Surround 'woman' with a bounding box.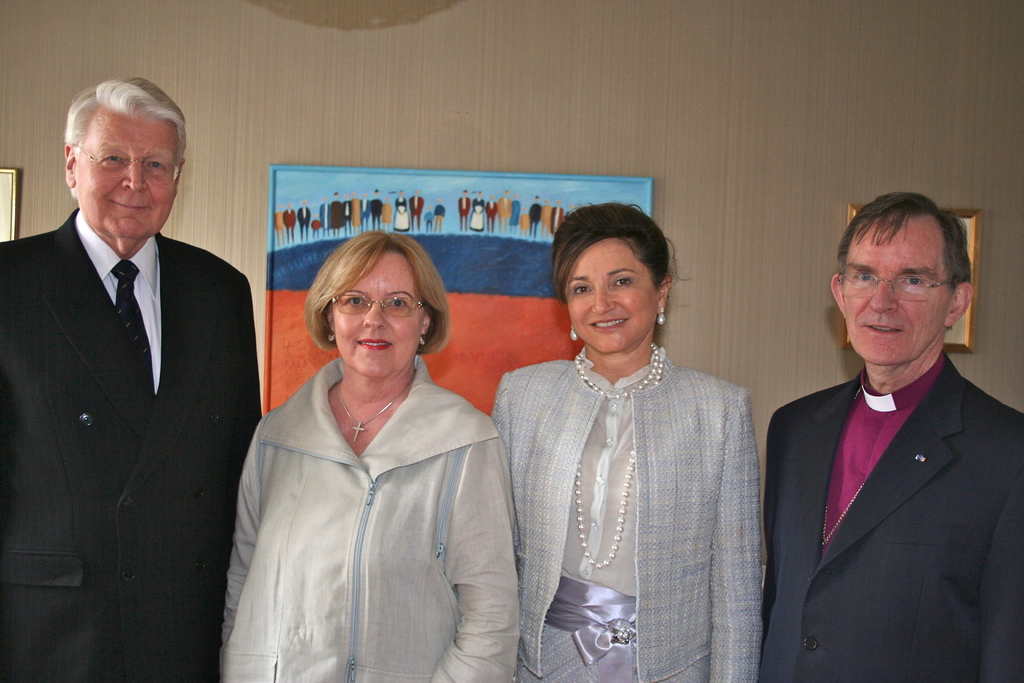
locate(486, 215, 784, 682).
